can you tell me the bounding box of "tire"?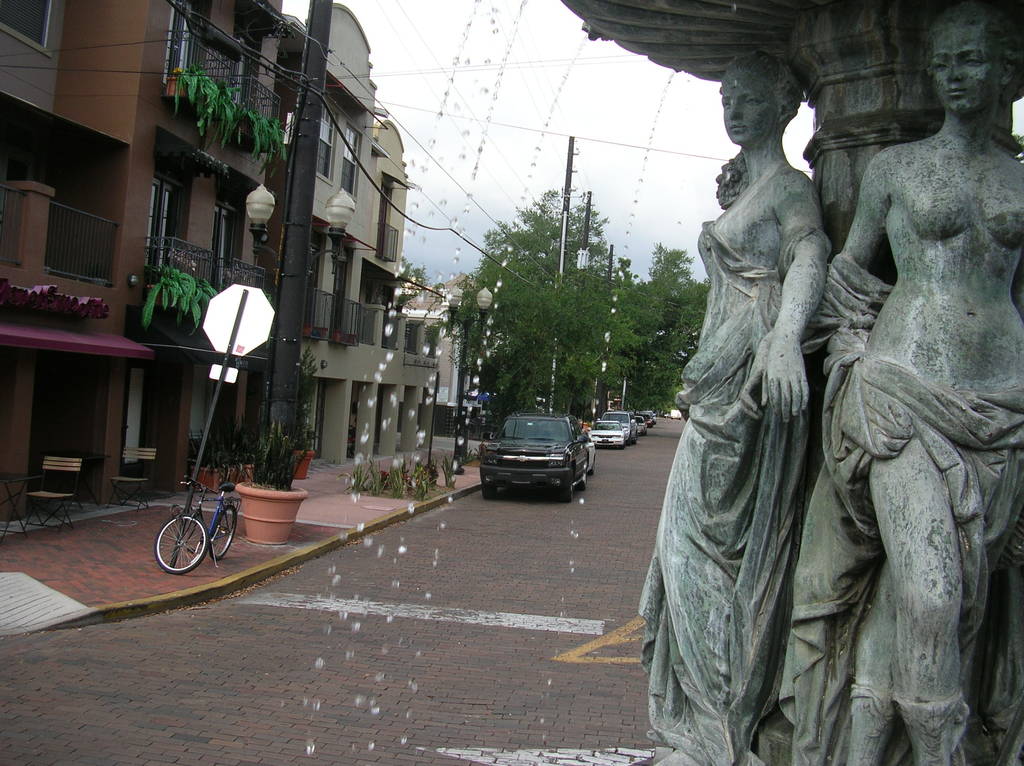
BBox(481, 482, 500, 499).
